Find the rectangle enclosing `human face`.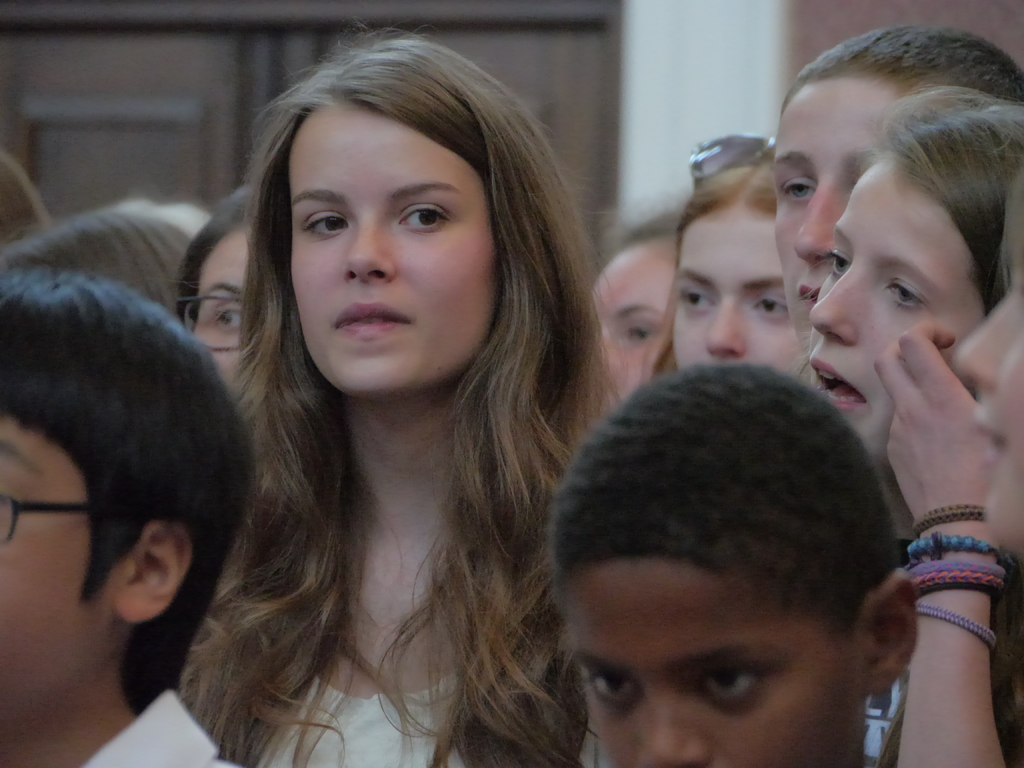
x1=774, y1=86, x2=891, y2=352.
